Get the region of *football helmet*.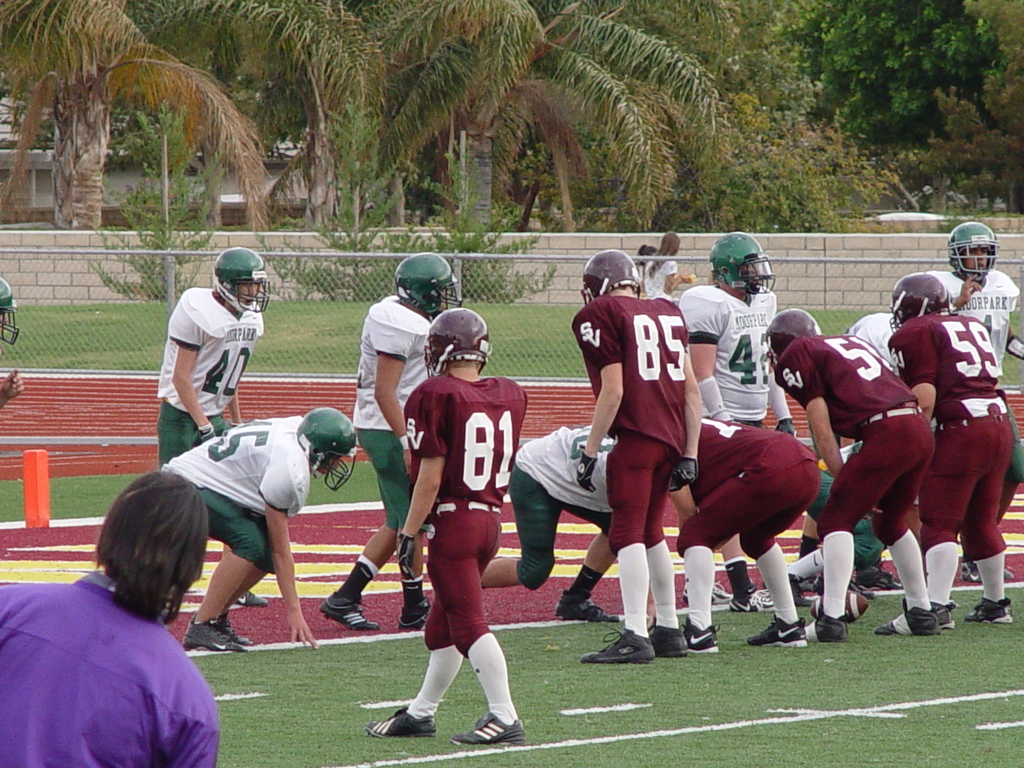
(x1=215, y1=245, x2=267, y2=311).
